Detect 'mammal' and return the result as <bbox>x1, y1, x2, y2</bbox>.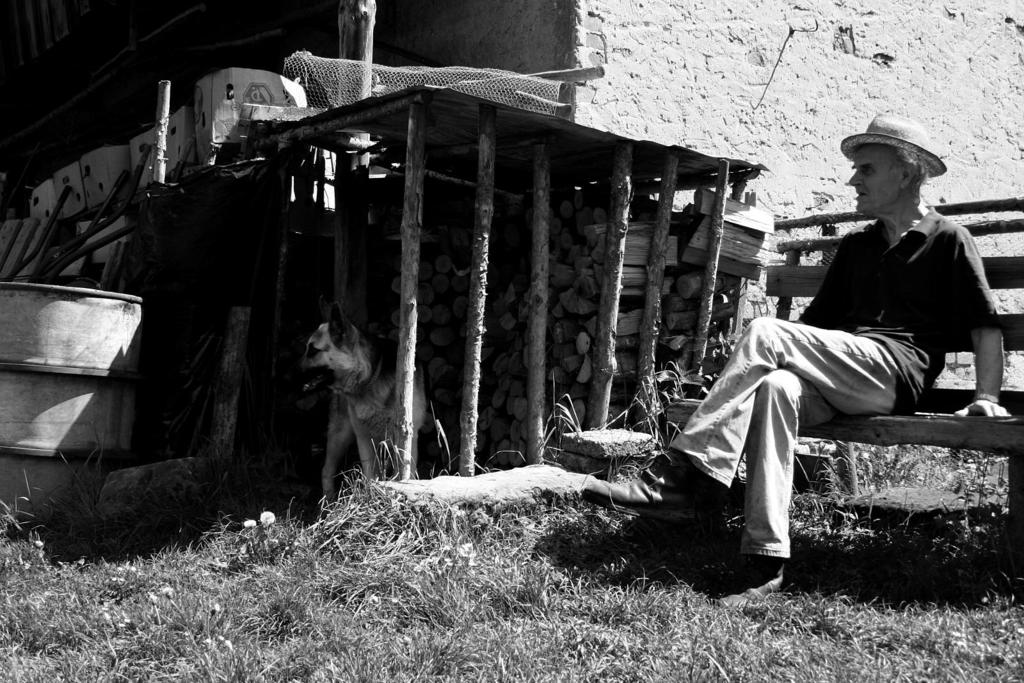
<bbox>316, 301, 422, 504</bbox>.
